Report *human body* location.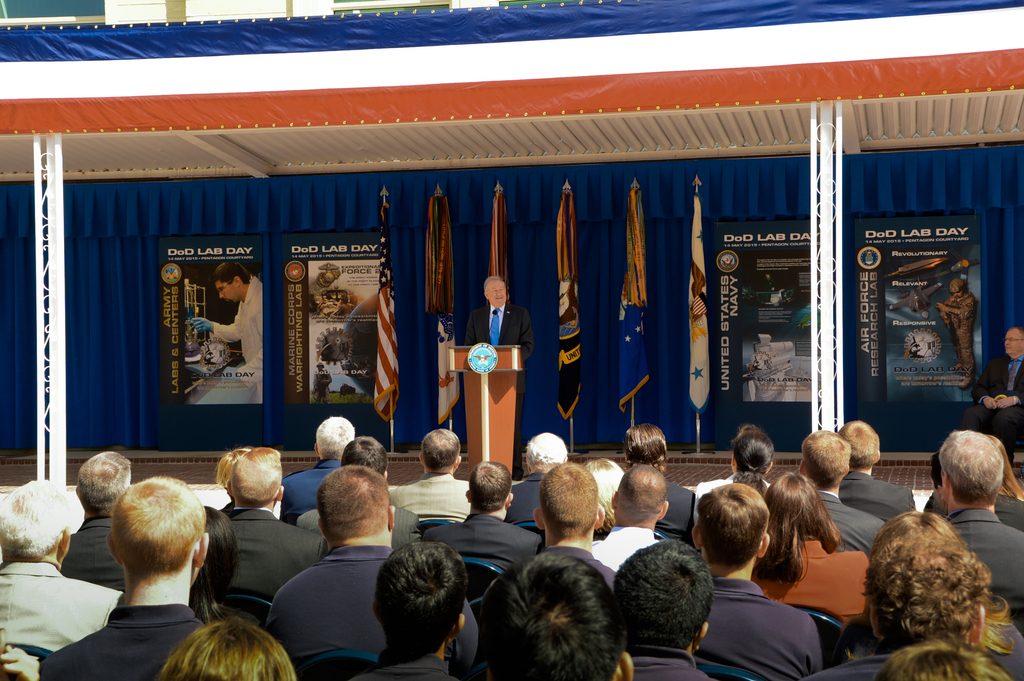
Report: [184,261,268,390].
